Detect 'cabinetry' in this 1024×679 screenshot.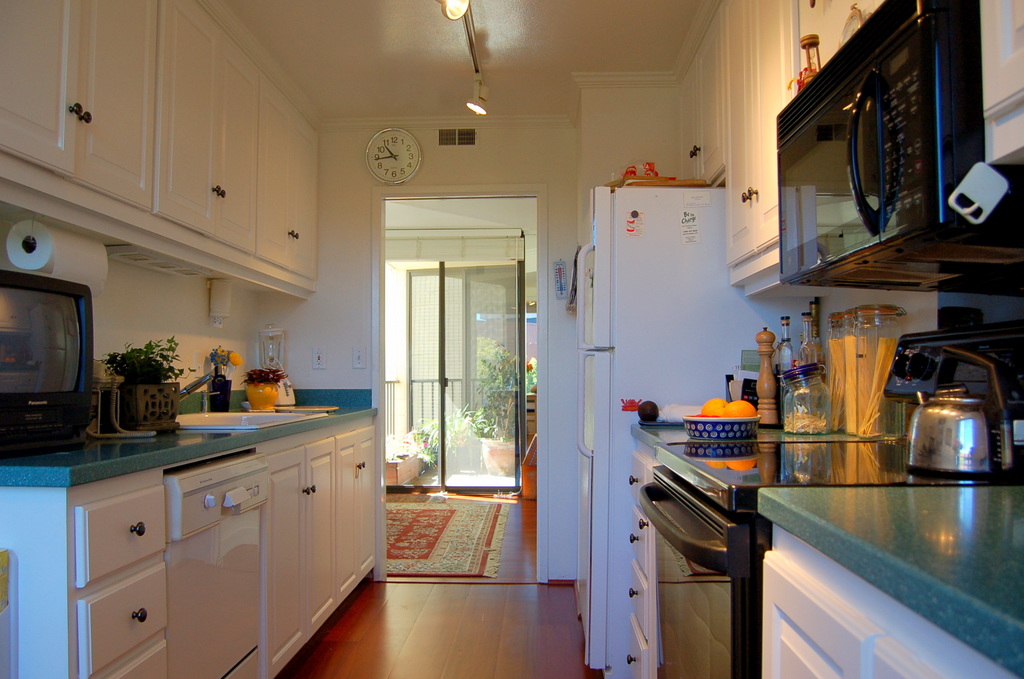
Detection: bbox(964, 0, 1023, 173).
